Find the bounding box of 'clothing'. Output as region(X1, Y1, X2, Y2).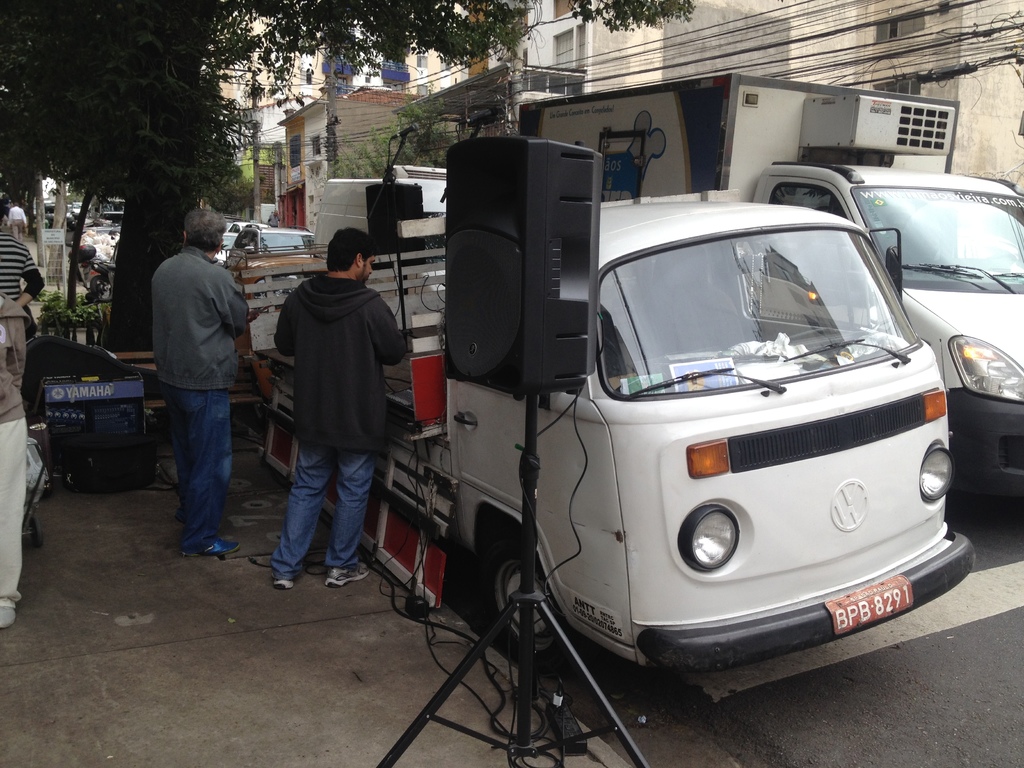
region(0, 236, 39, 424).
